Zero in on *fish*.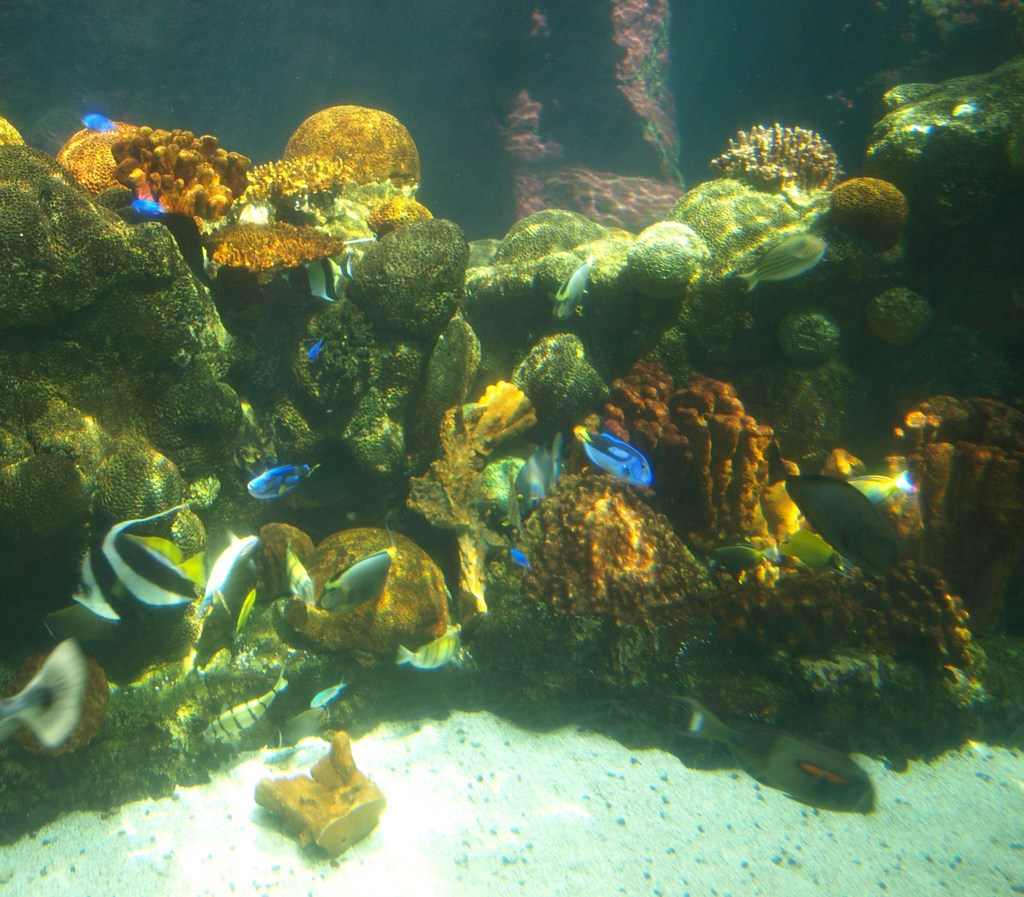
Zeroed in: 79,114,113,131.
